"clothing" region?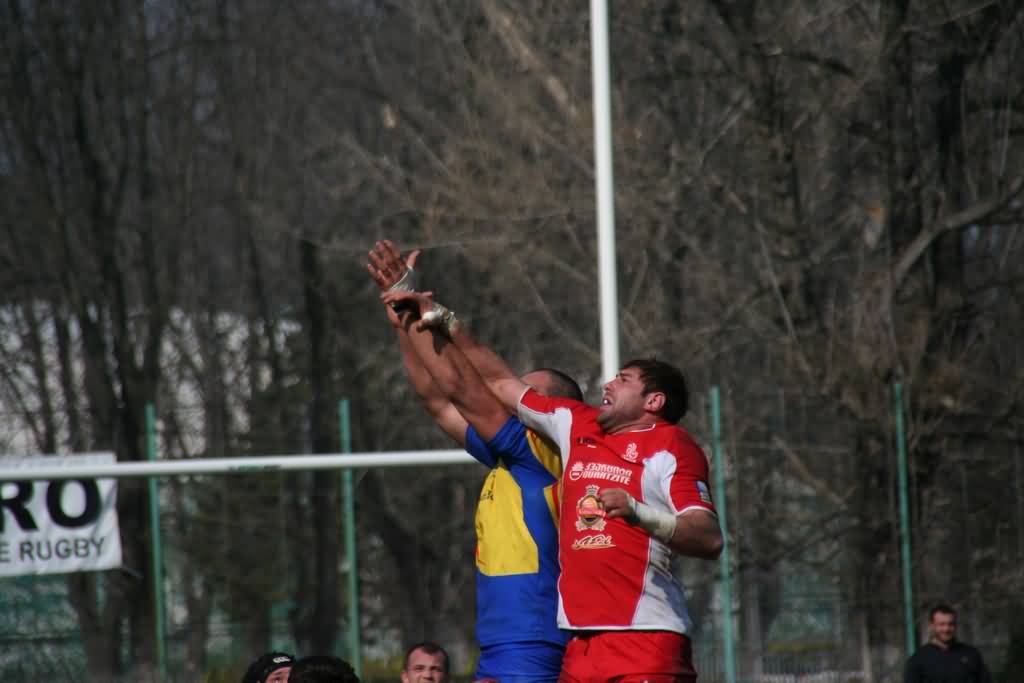
464/417/570/682
